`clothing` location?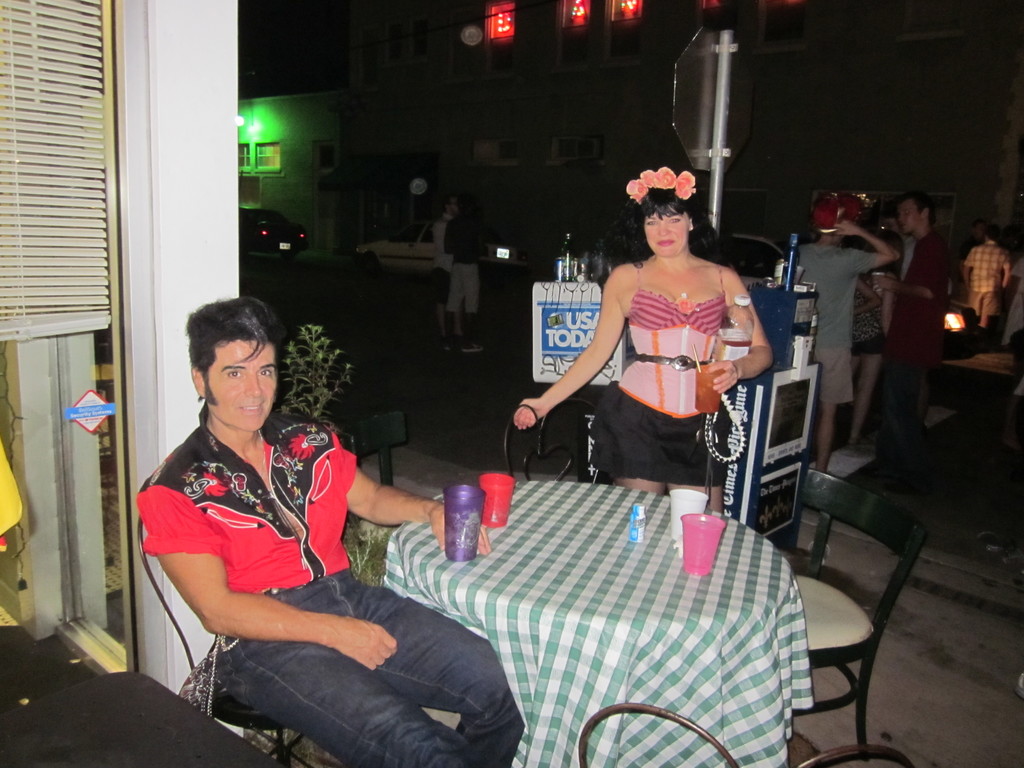
left=130, top=424, right=709, bottom=767
